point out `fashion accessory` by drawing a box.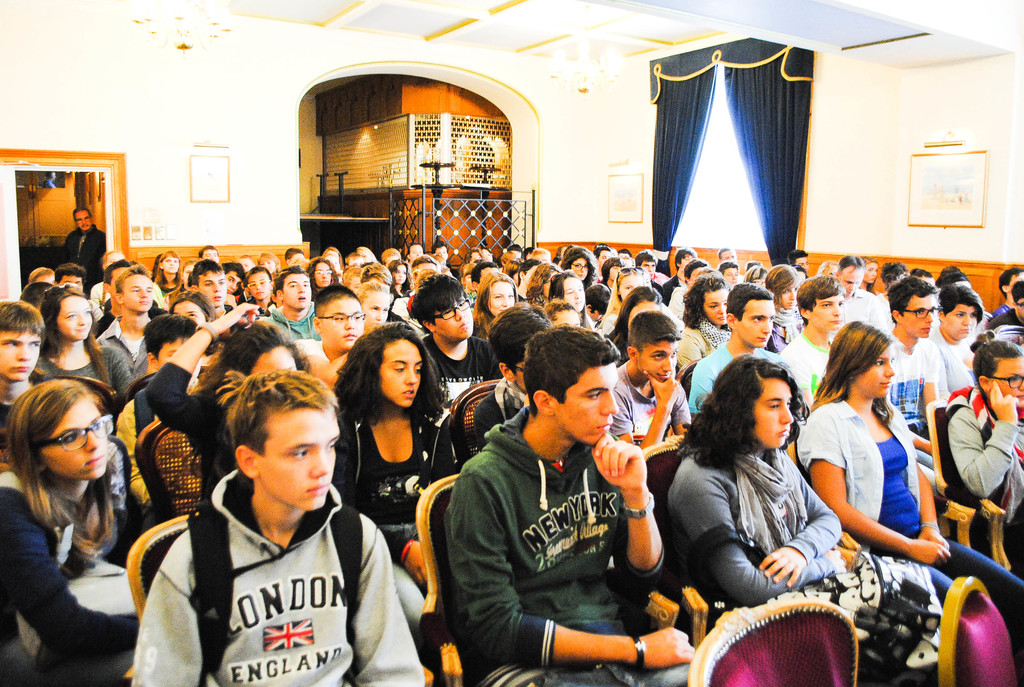
769,557,942,672.
